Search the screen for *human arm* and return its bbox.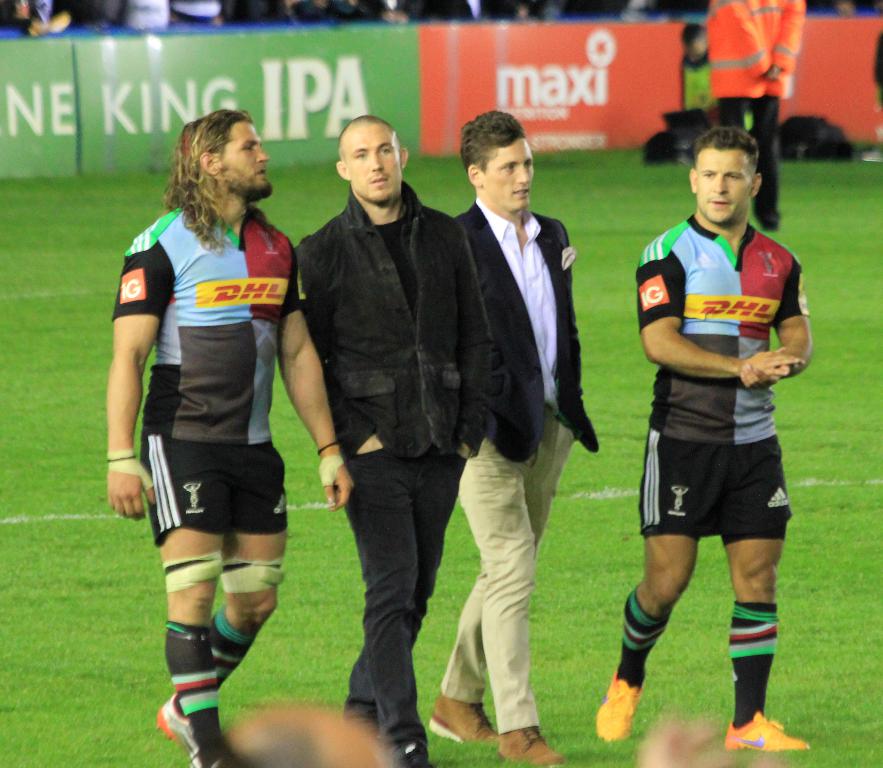
Found: rect(716, 0, 769, 83).
